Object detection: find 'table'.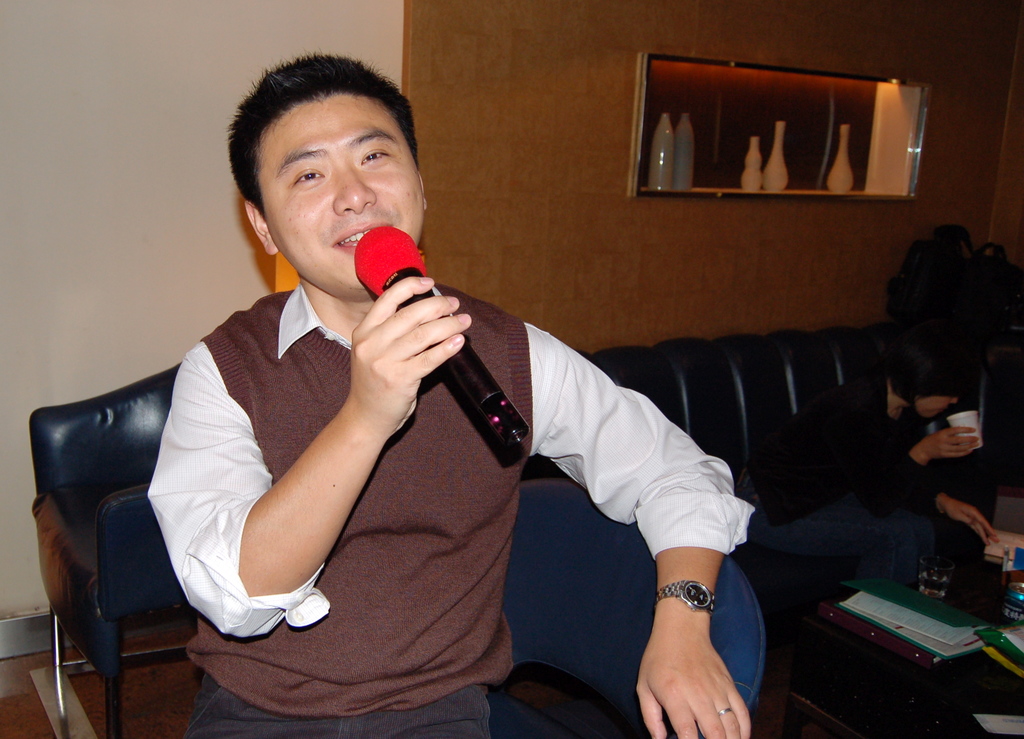
735 459 1023 738.
